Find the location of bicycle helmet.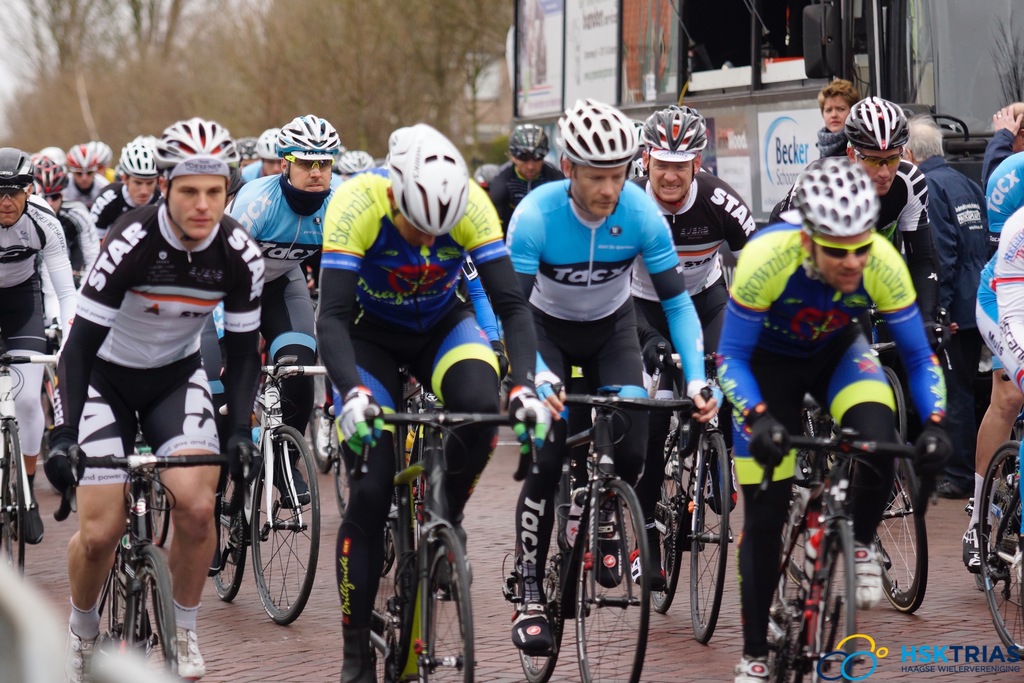
Location: box(110, 139, 155, 177).
